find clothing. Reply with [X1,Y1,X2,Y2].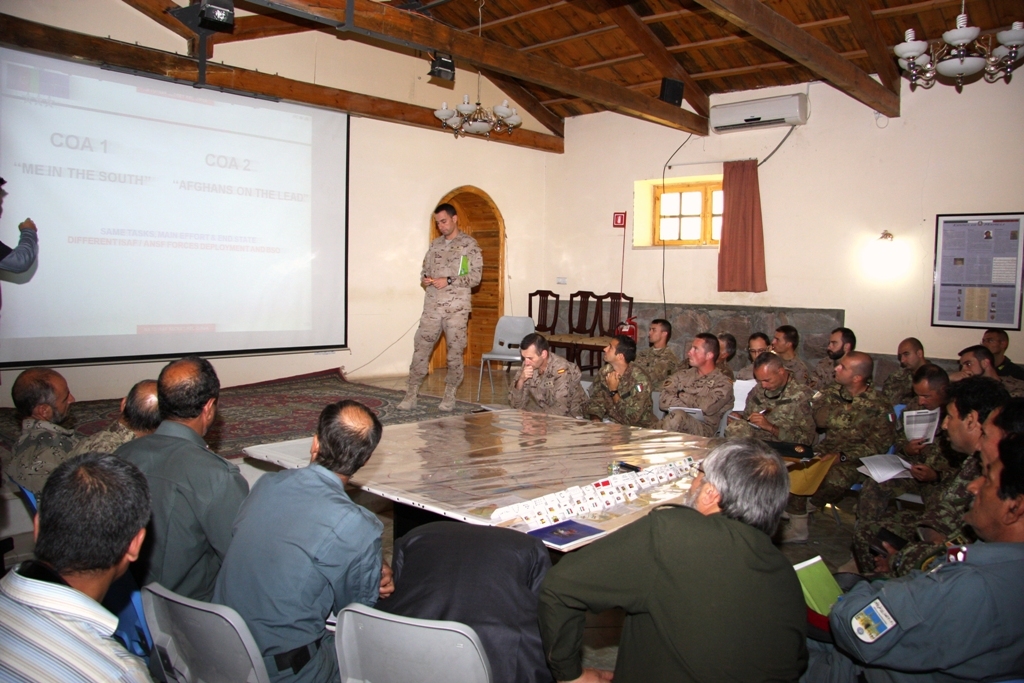
[541,488,830,678].
